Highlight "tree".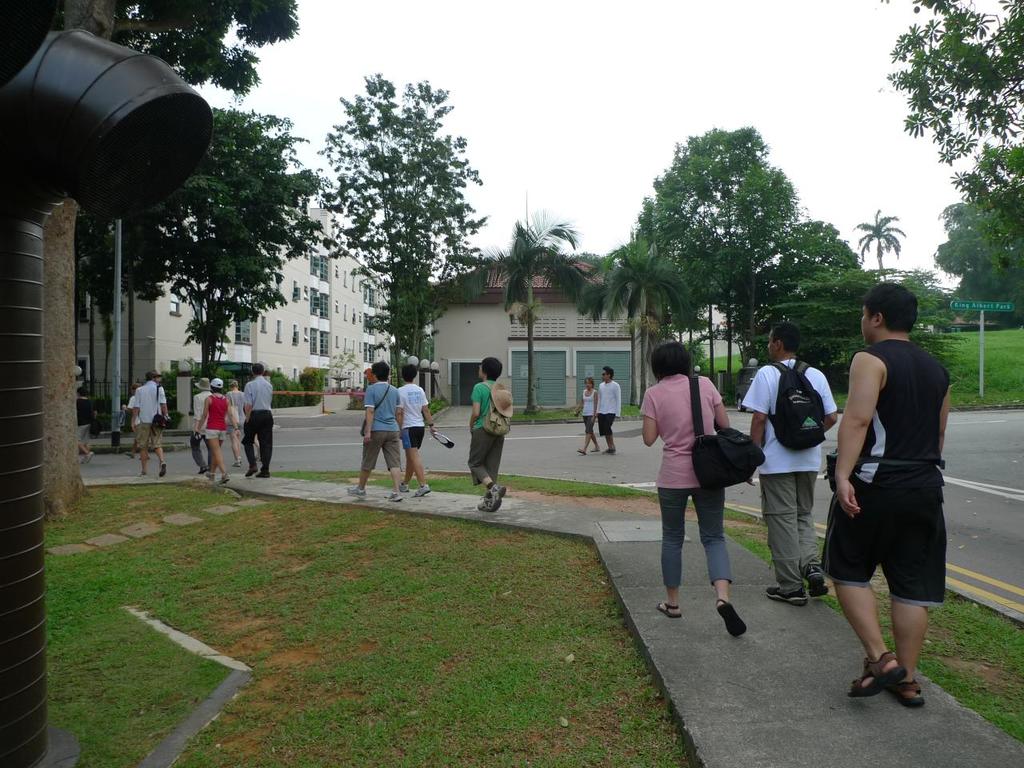
Highlighted region: locate(117, 0, 297, 91).
